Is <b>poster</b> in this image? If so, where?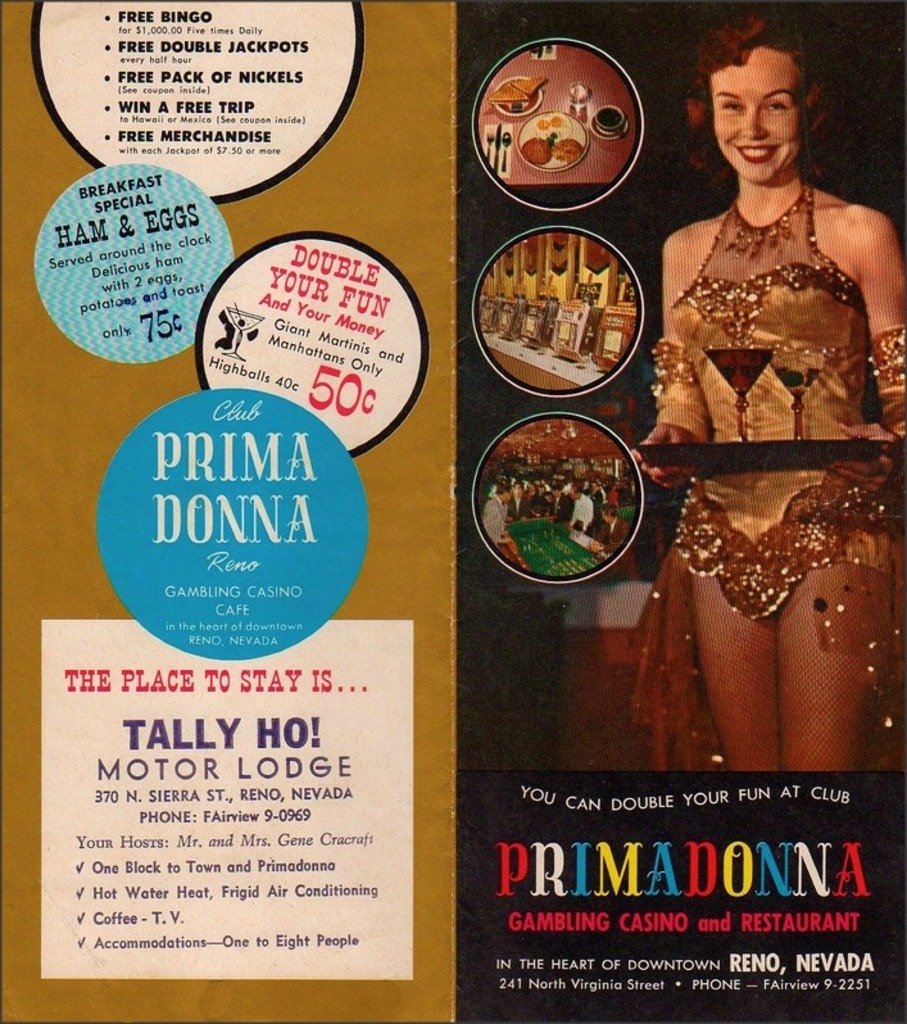
Yes, at [0, 0, 906, 1023].
